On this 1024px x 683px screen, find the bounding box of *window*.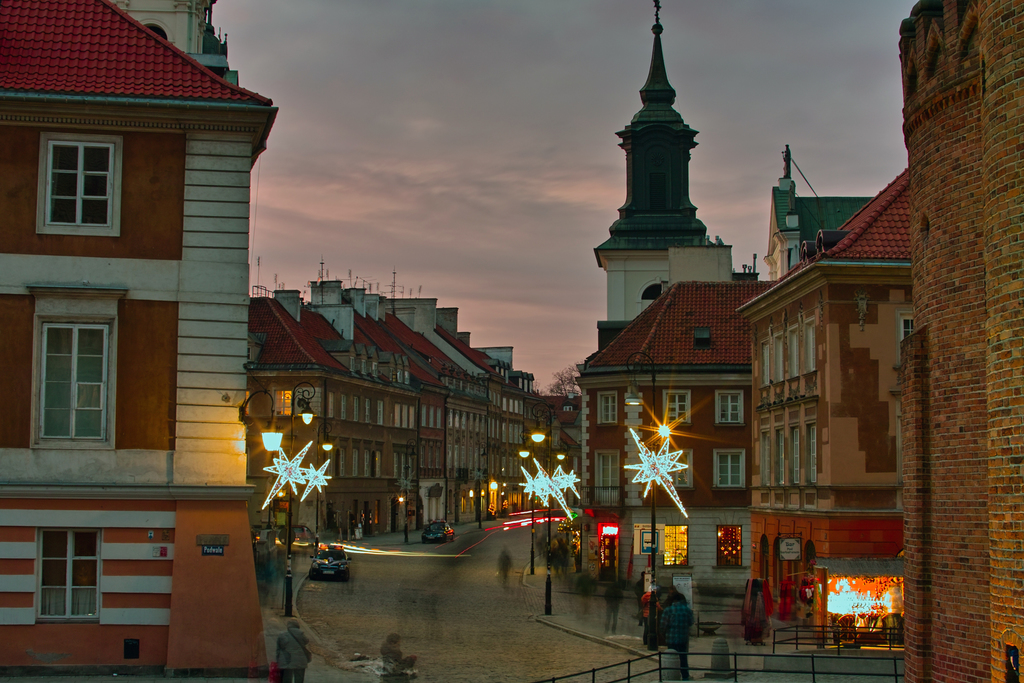
Bounding box: x1=669 y1=447 x2=693 y2=487.
